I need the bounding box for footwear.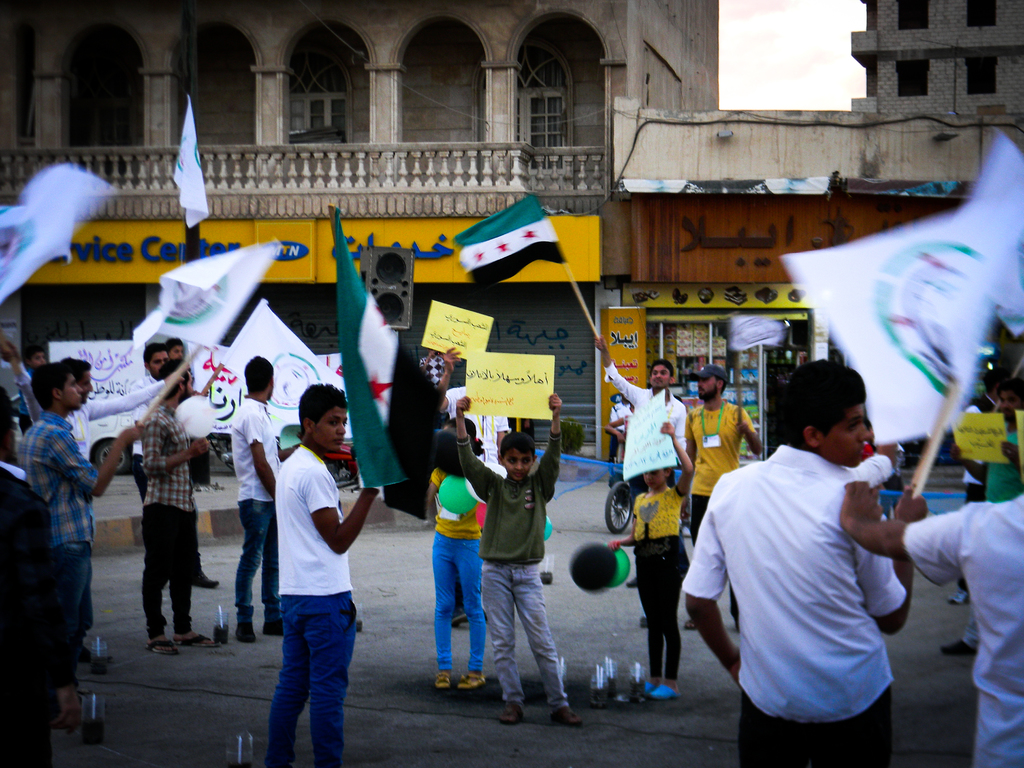
Here it is: [x1=939, y1=636, x2=975, y2=659].
